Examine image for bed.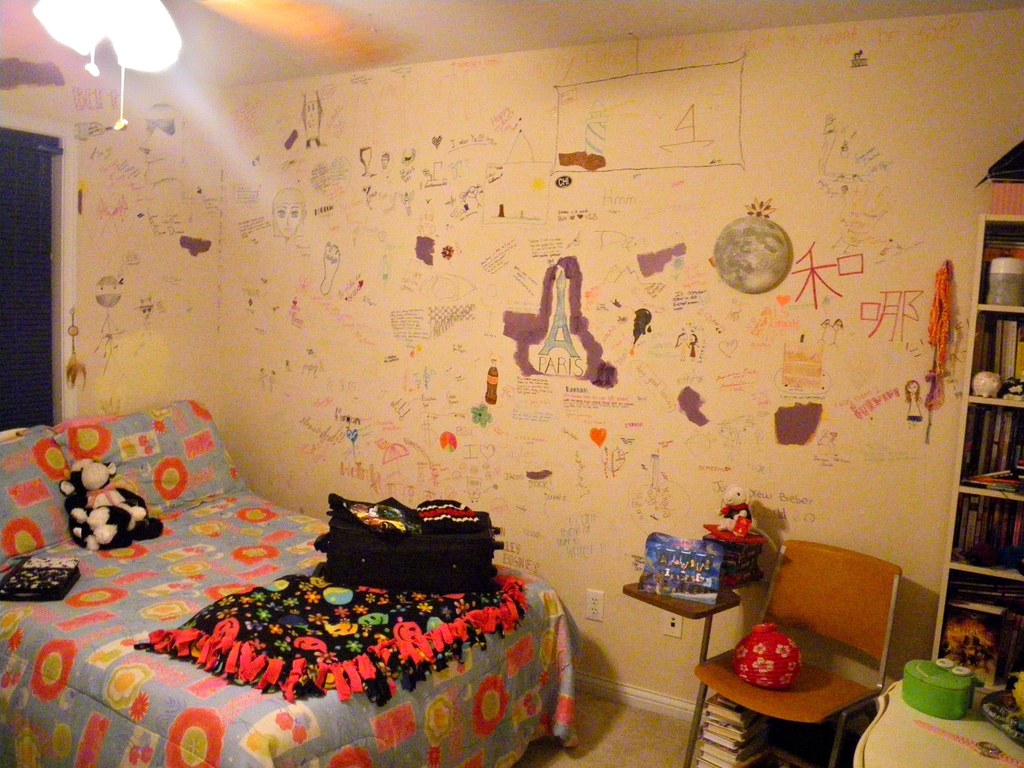
Examination result: <bbox>1, 407, 644, 749</bbox>.
